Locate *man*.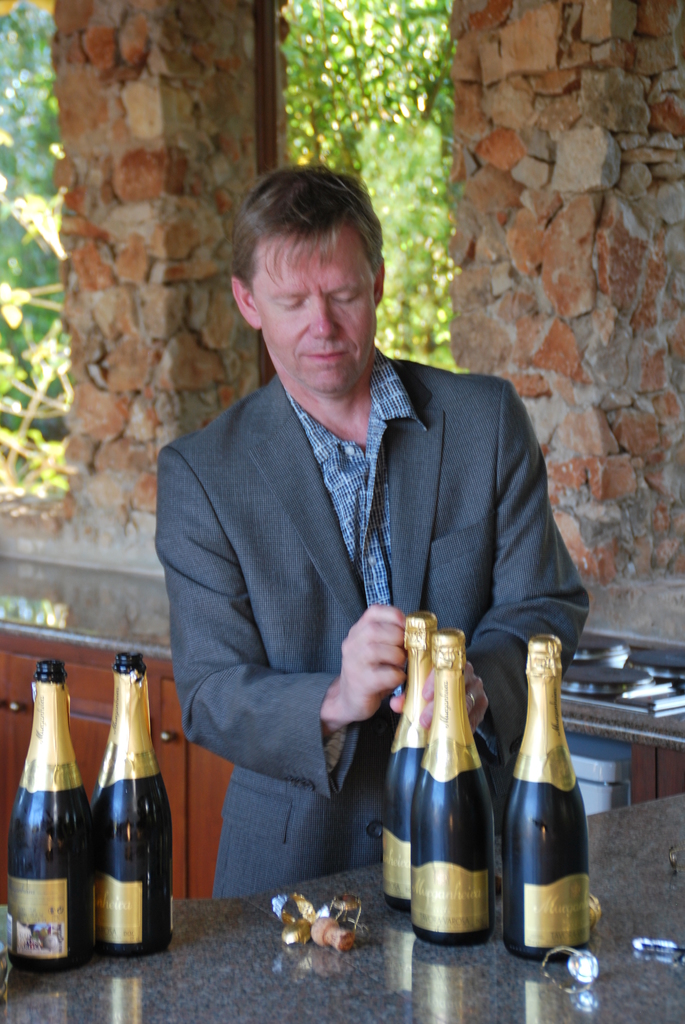
Bounding box: 131:184:586:924.
